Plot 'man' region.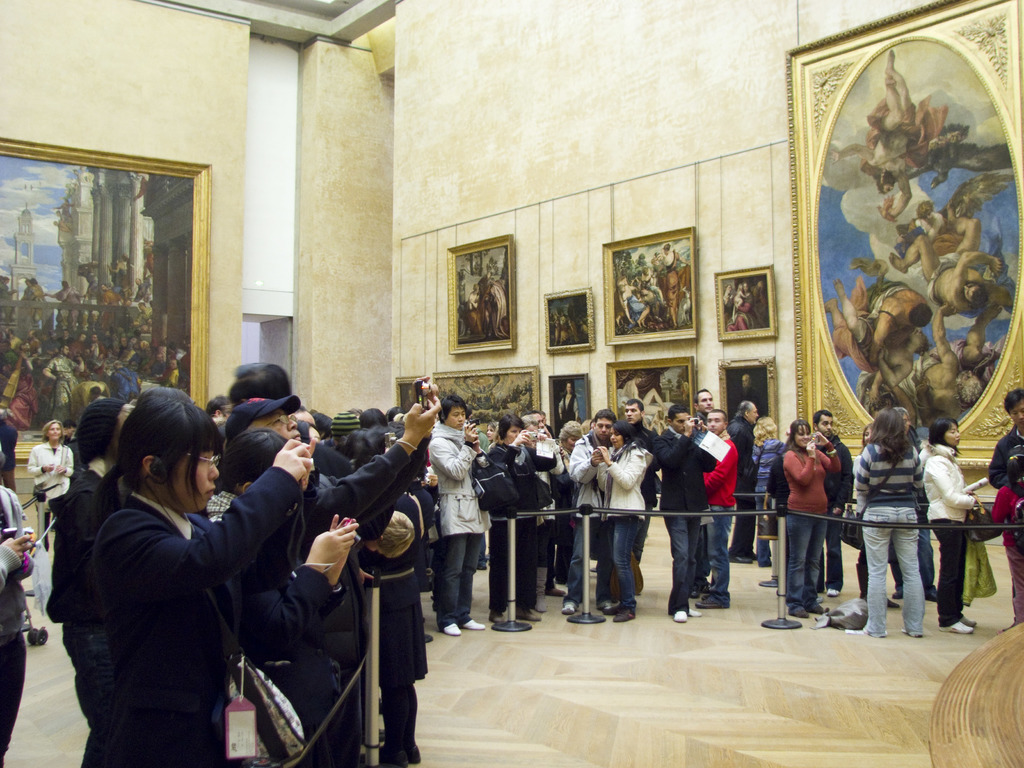
Plotted at Rect(886, 302, 987, 420).
